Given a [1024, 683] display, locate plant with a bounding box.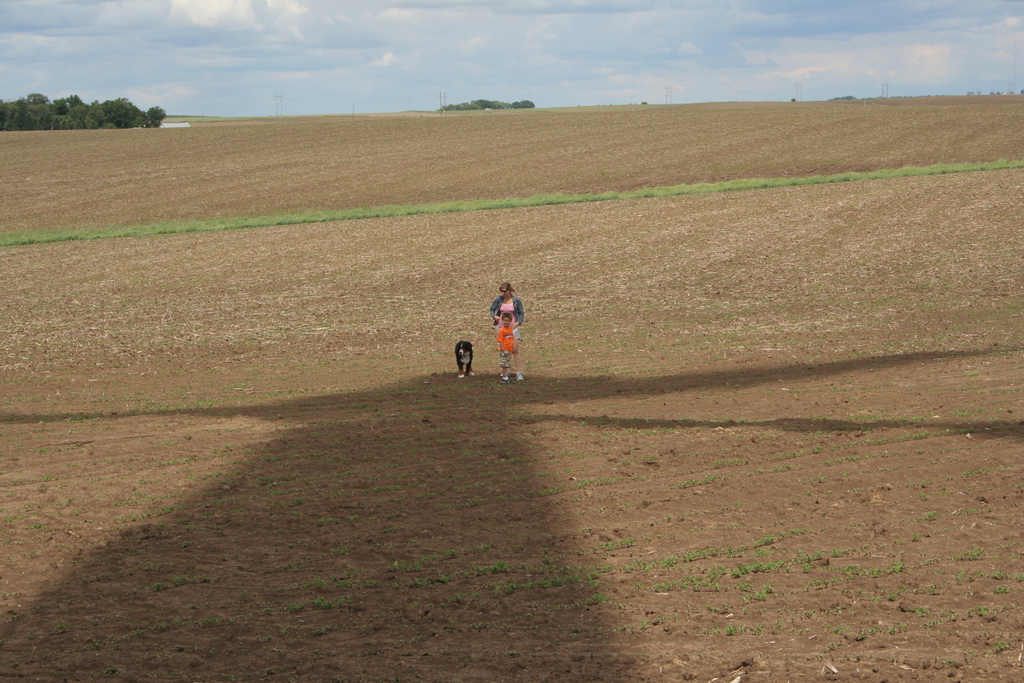
Located: 706,565,716,577.
